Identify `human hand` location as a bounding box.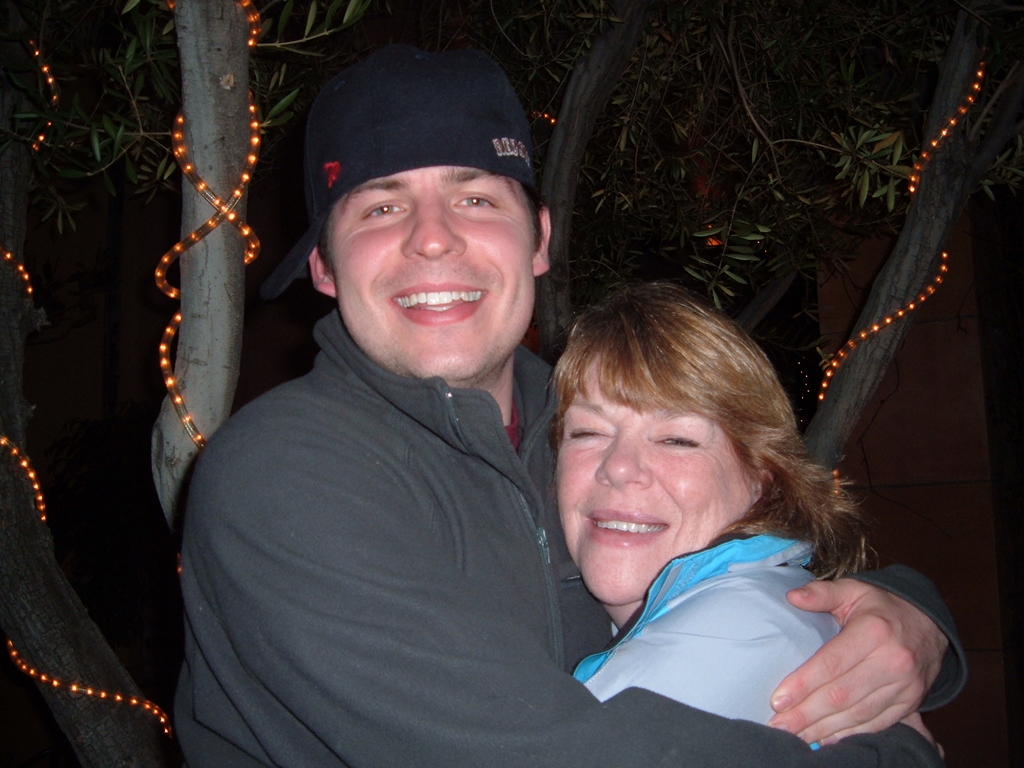
<bbox>897, 709, 953, 765</bbox>.
